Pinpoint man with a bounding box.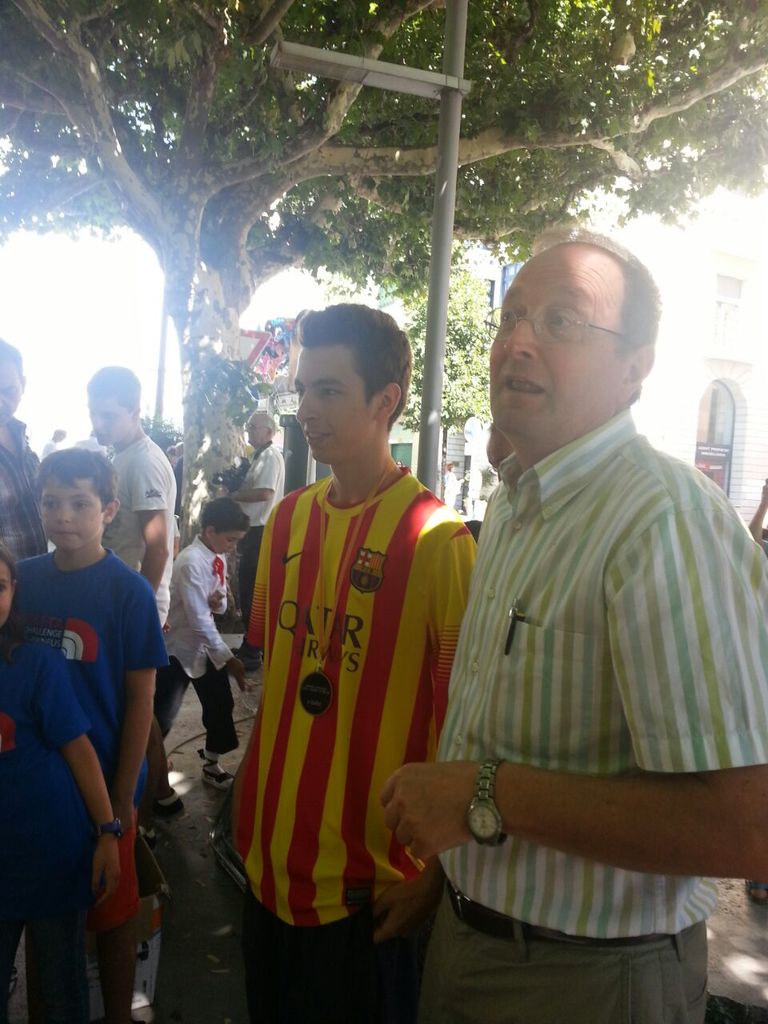
bbox(0, 338, 53, 562).
